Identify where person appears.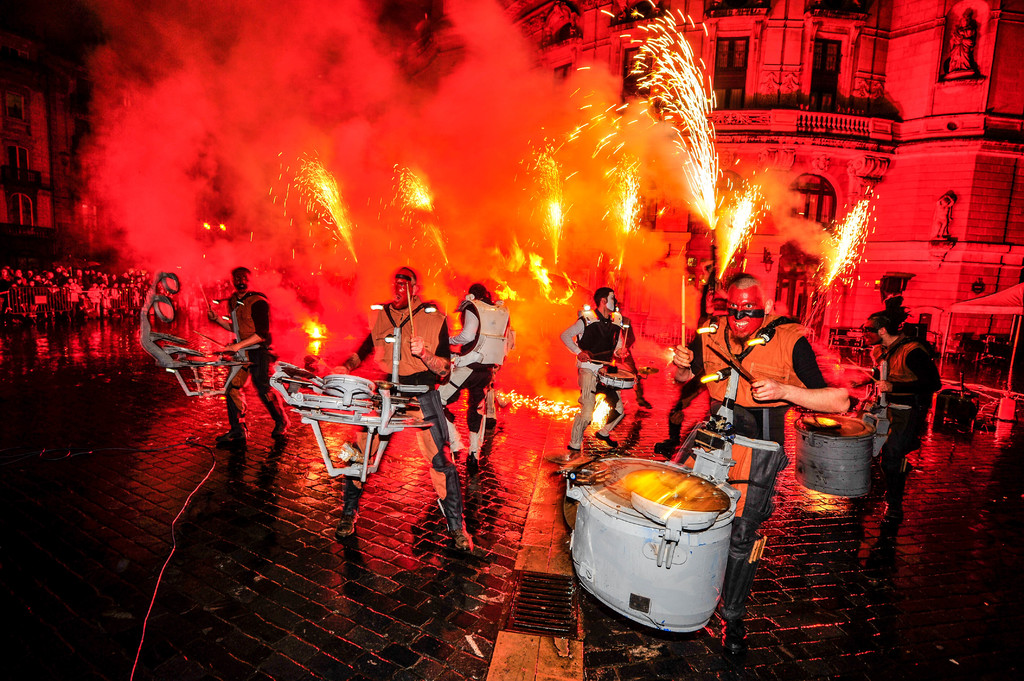
Appears at crop(936, 195, 955, 236).
